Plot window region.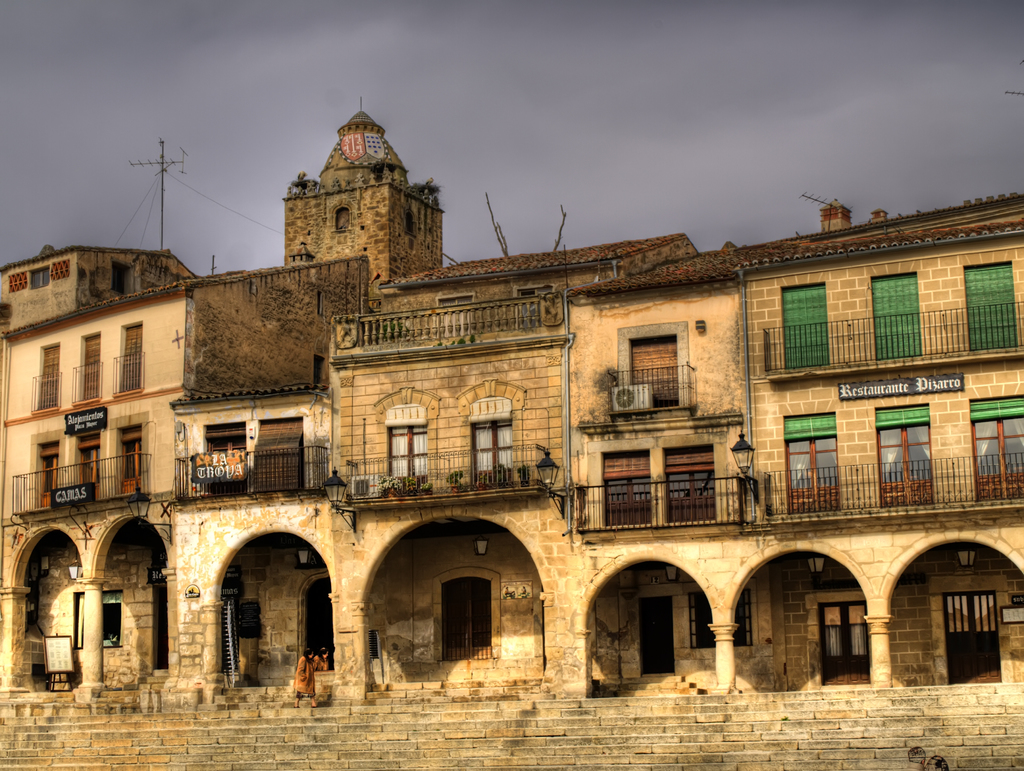
Plotted at l=820, t=600, r=865, b=684.
